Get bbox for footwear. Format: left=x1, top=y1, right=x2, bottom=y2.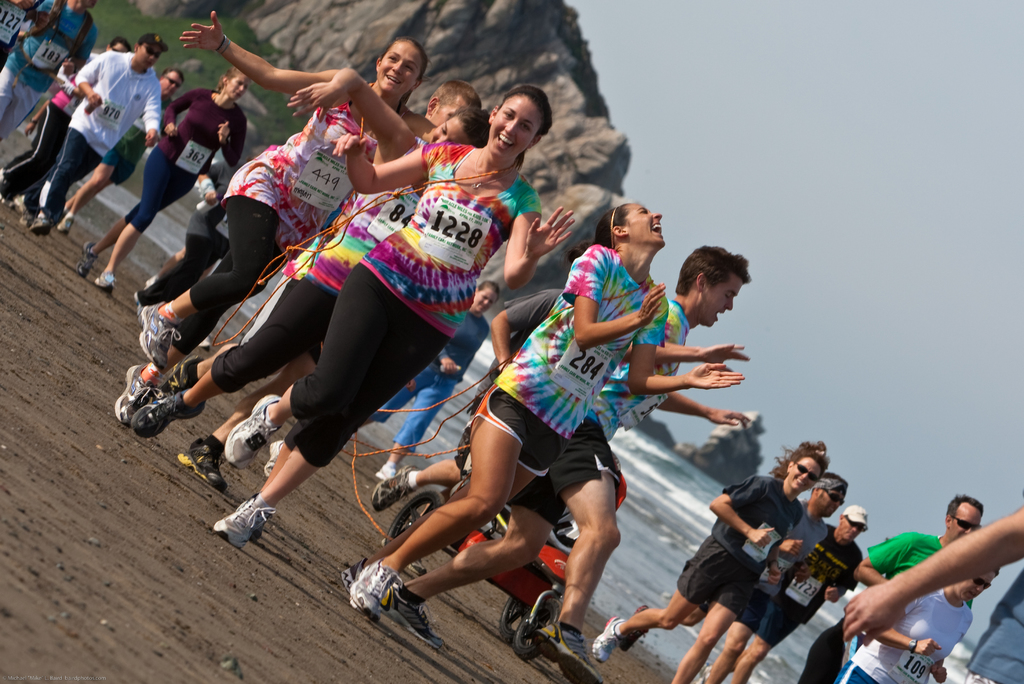
left=134, top=288, right=152, bottom=308.
